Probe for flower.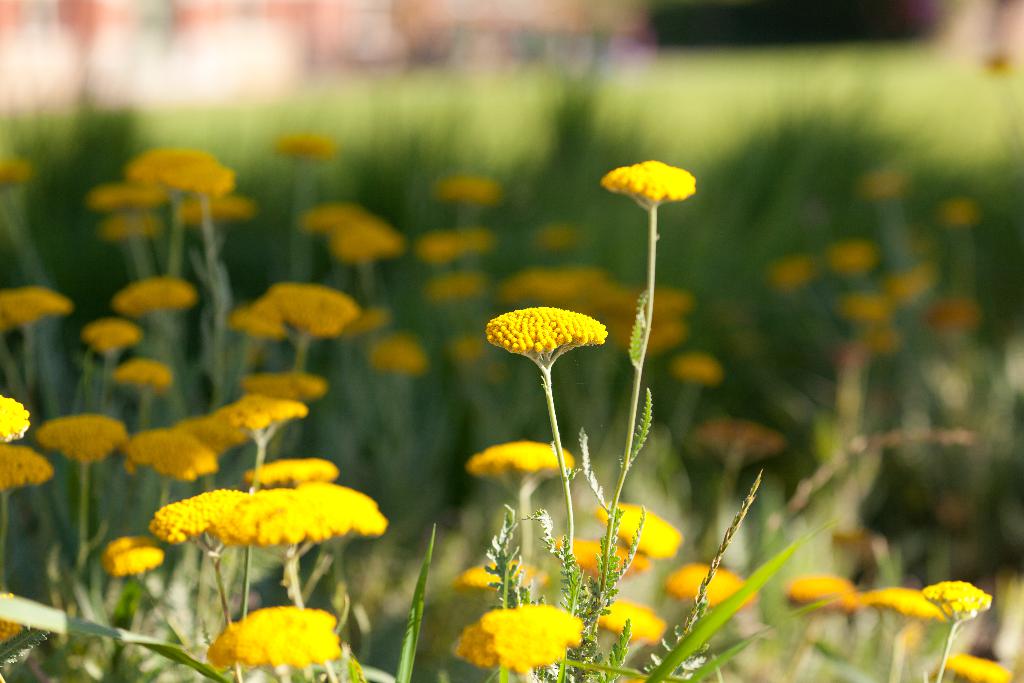
Probe result: 591, 499, 689, 564.
